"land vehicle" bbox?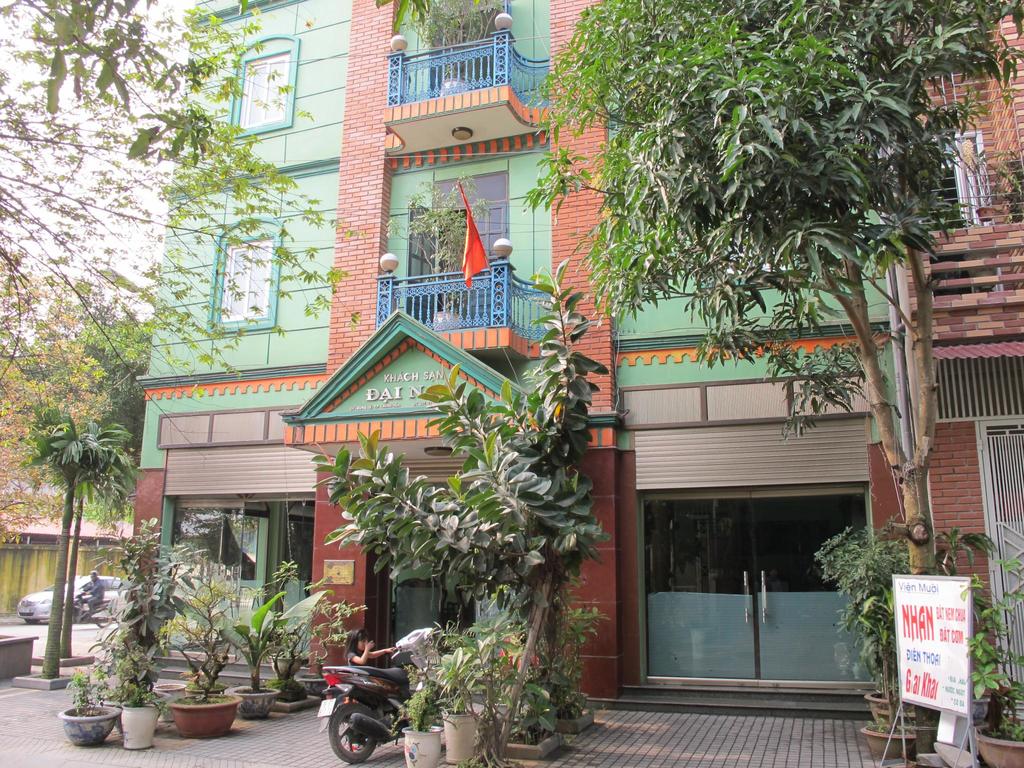
x1=71, y1=590, x2=112, y2=628
